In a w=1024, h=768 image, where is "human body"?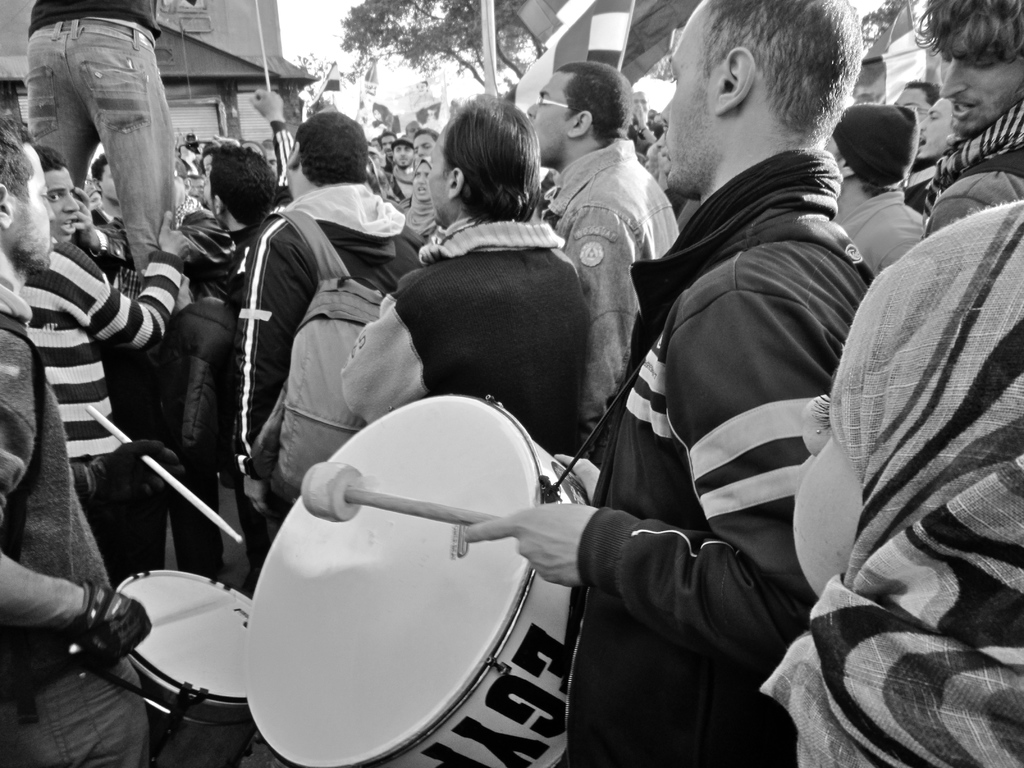
left=524, top=54, right=689, bottom=452.
